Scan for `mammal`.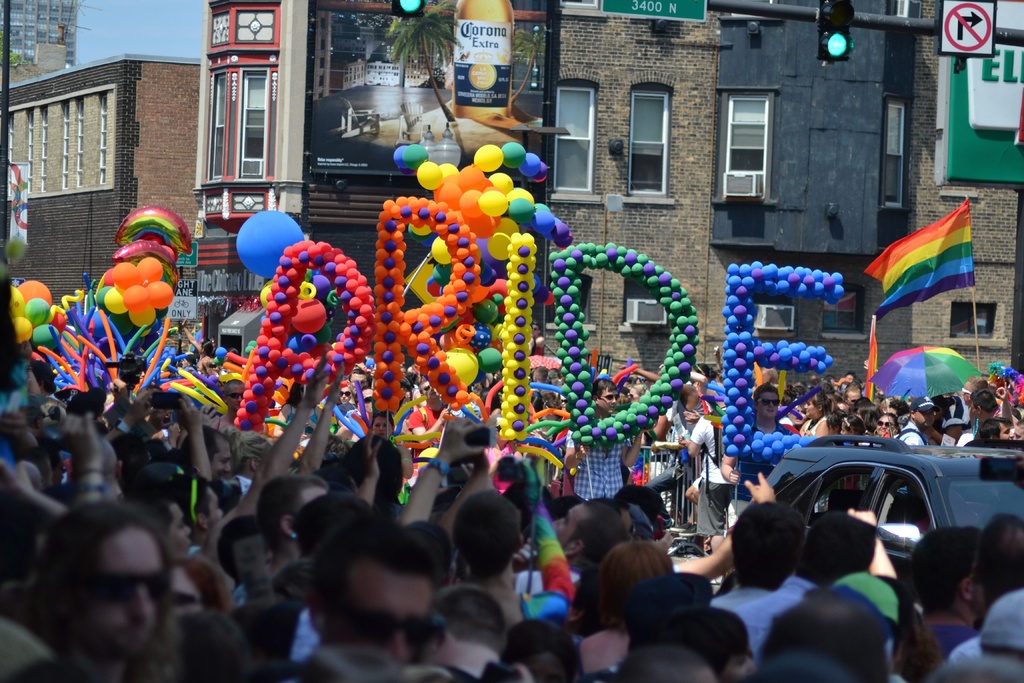
Scan result: [281,529,464,664].
